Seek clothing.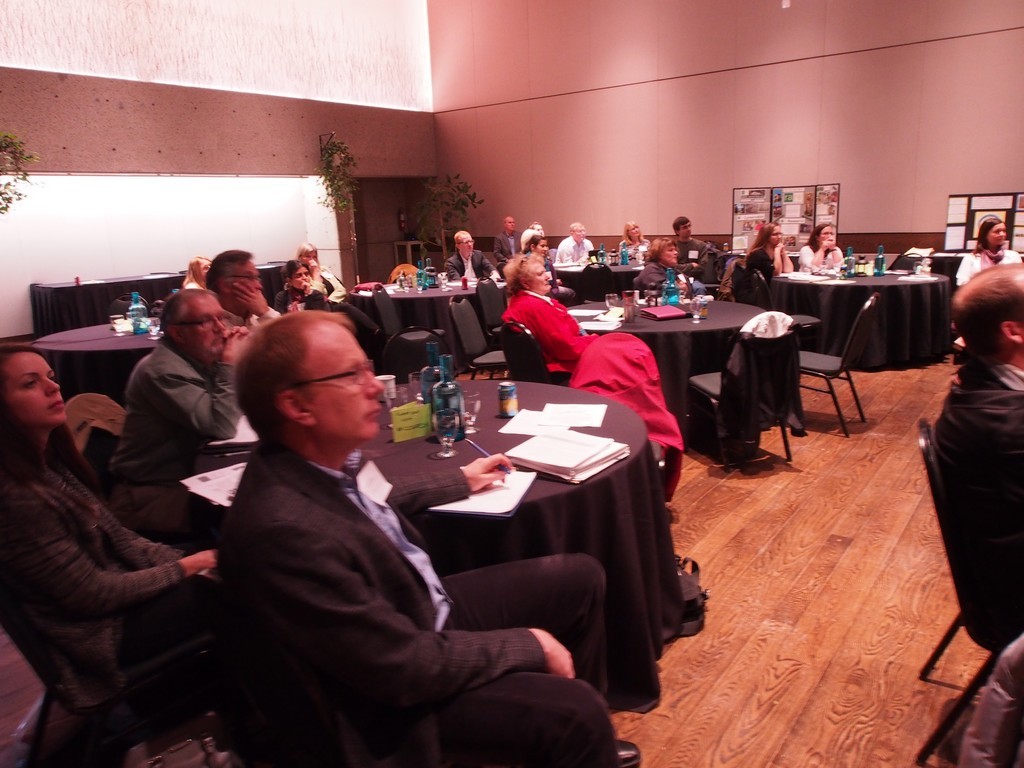
BBox(274, 284, 341, 313).
